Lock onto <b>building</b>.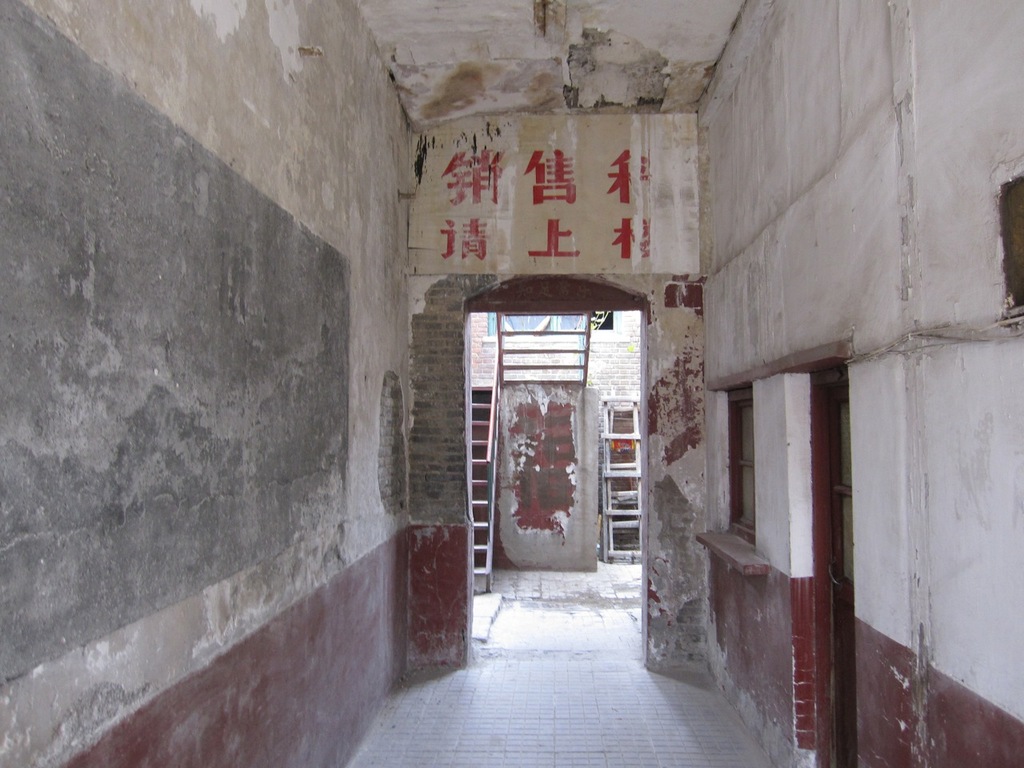
Locked: 0, 0, 1023, 767.
